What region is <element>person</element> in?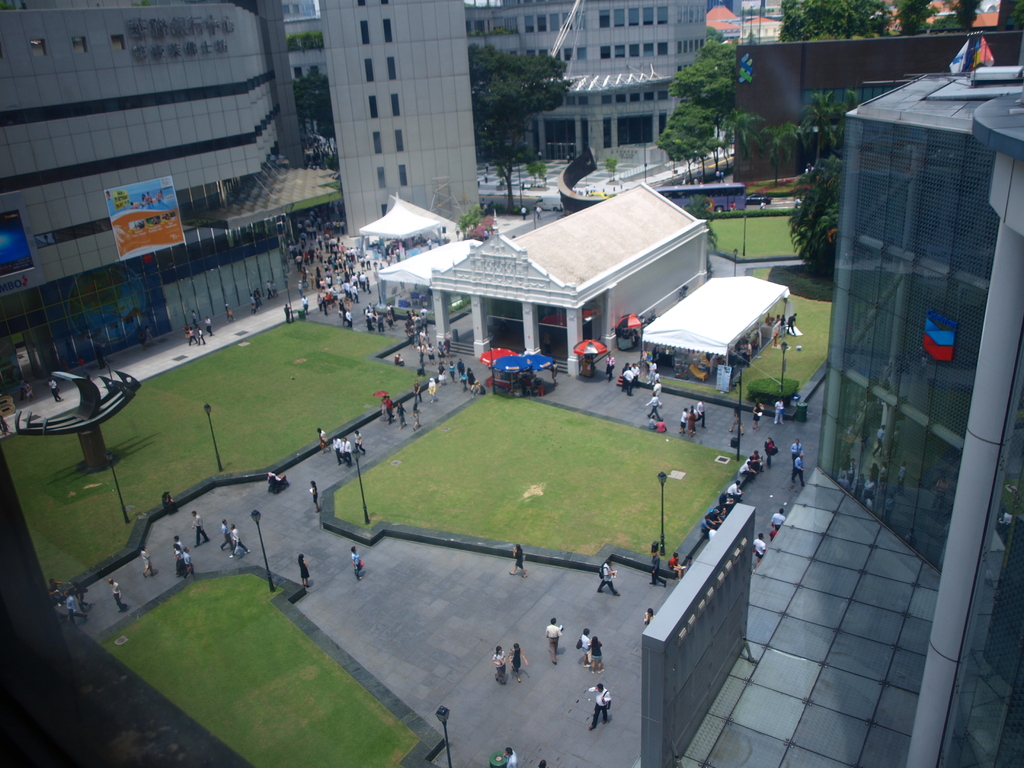
[left=759, top=434, right=774, bottom=463].
